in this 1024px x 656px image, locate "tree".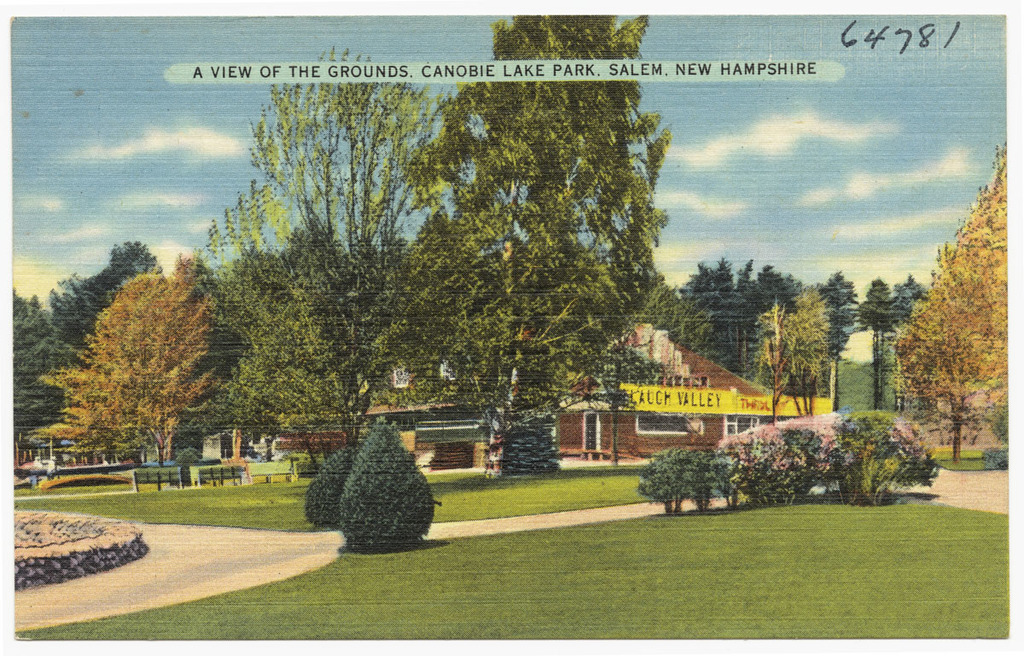
Bounding box: locate(908, 170, 1019, 467).
